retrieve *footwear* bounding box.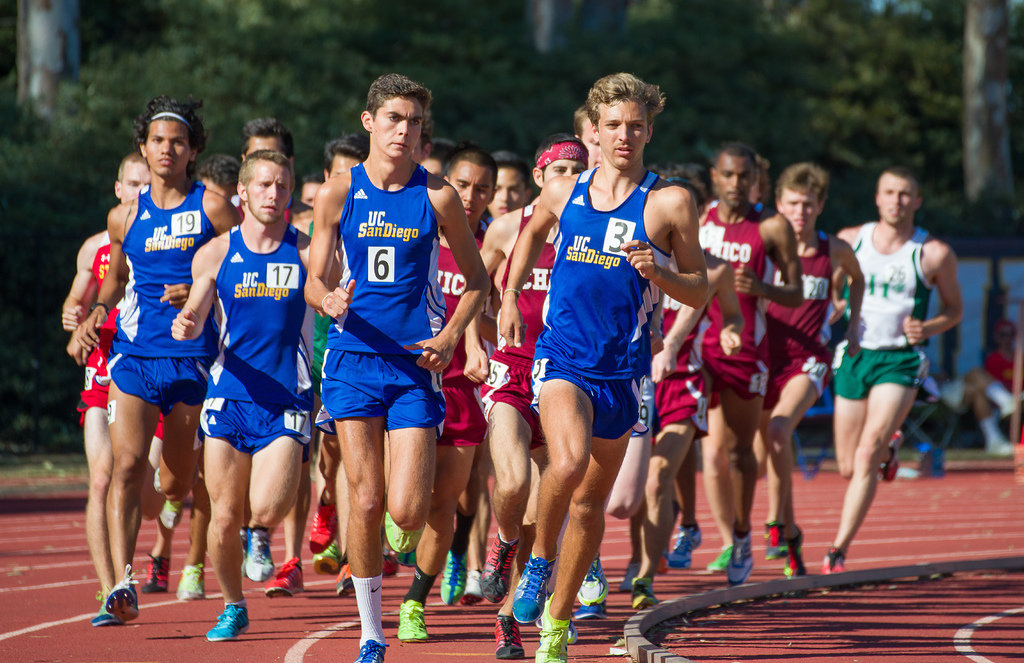
Bounding box: 761:519:784:560.
